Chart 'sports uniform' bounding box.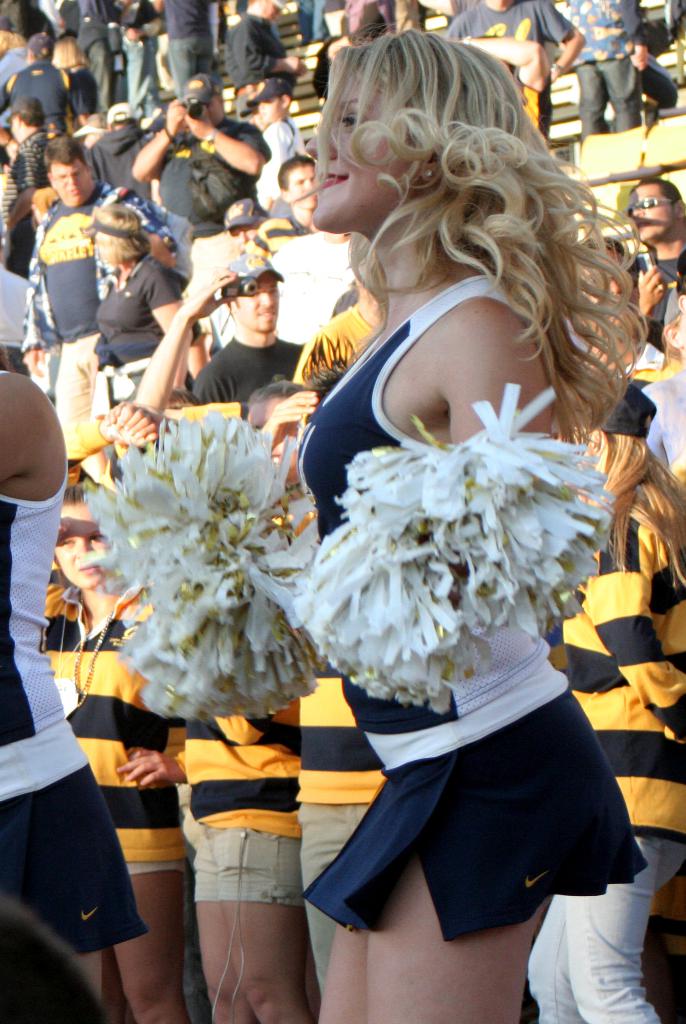
Charted: left=0, top=453, right=152, bottom=966.
